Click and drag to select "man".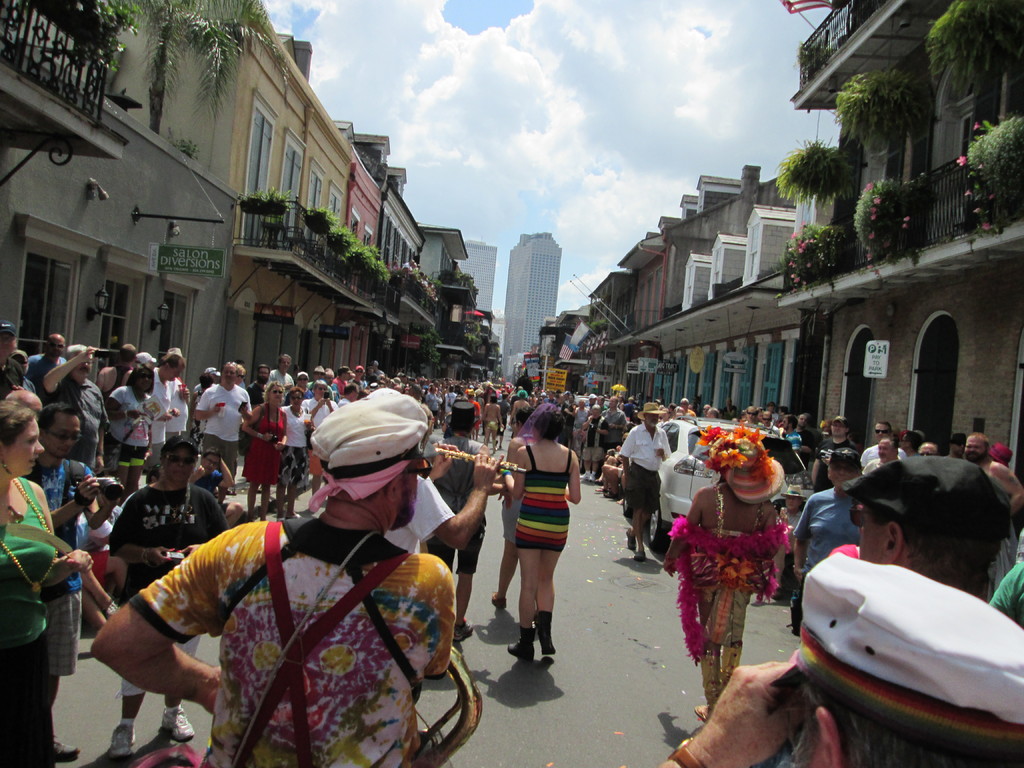
Selection: 956, 430, 1023, 535.
